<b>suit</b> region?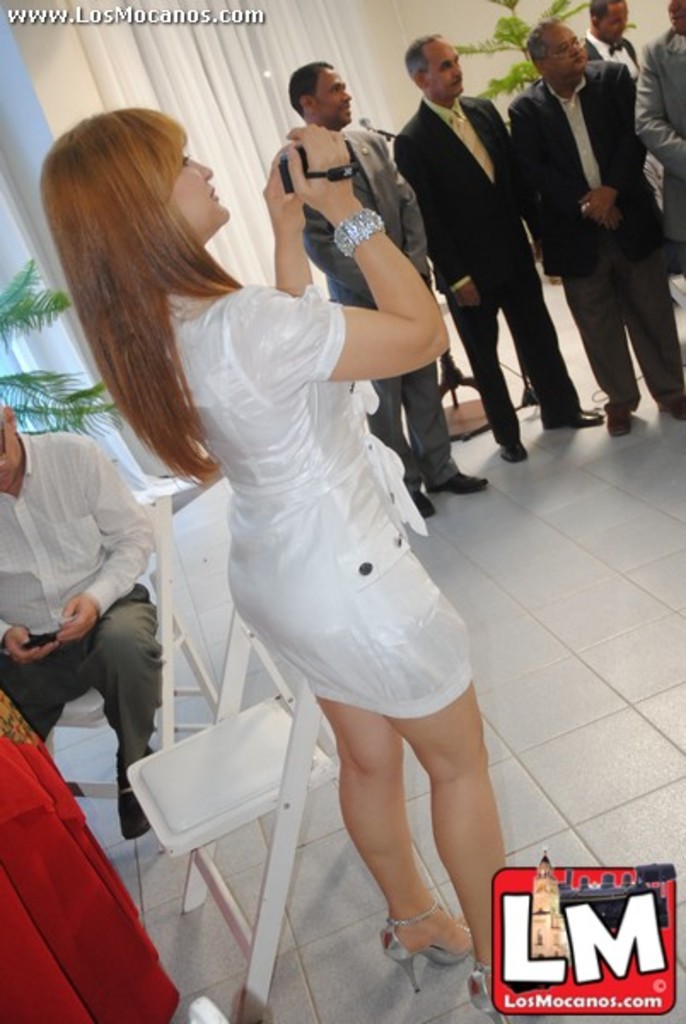
587 26 654 109
